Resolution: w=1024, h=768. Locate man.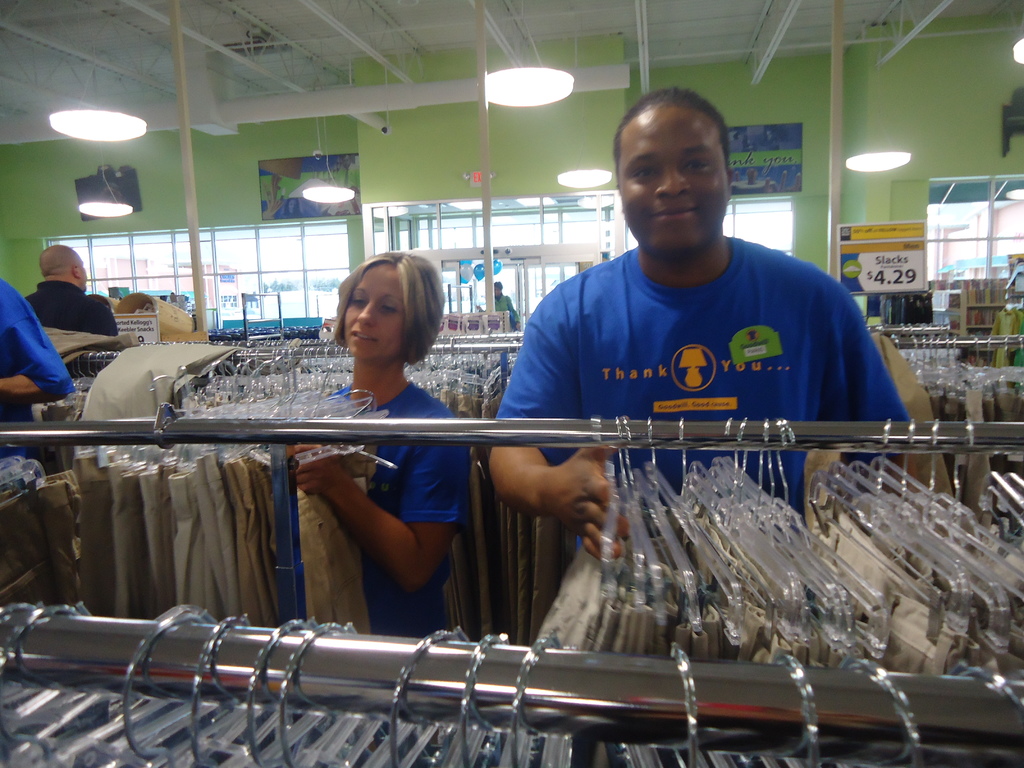
472/79/902/608.
